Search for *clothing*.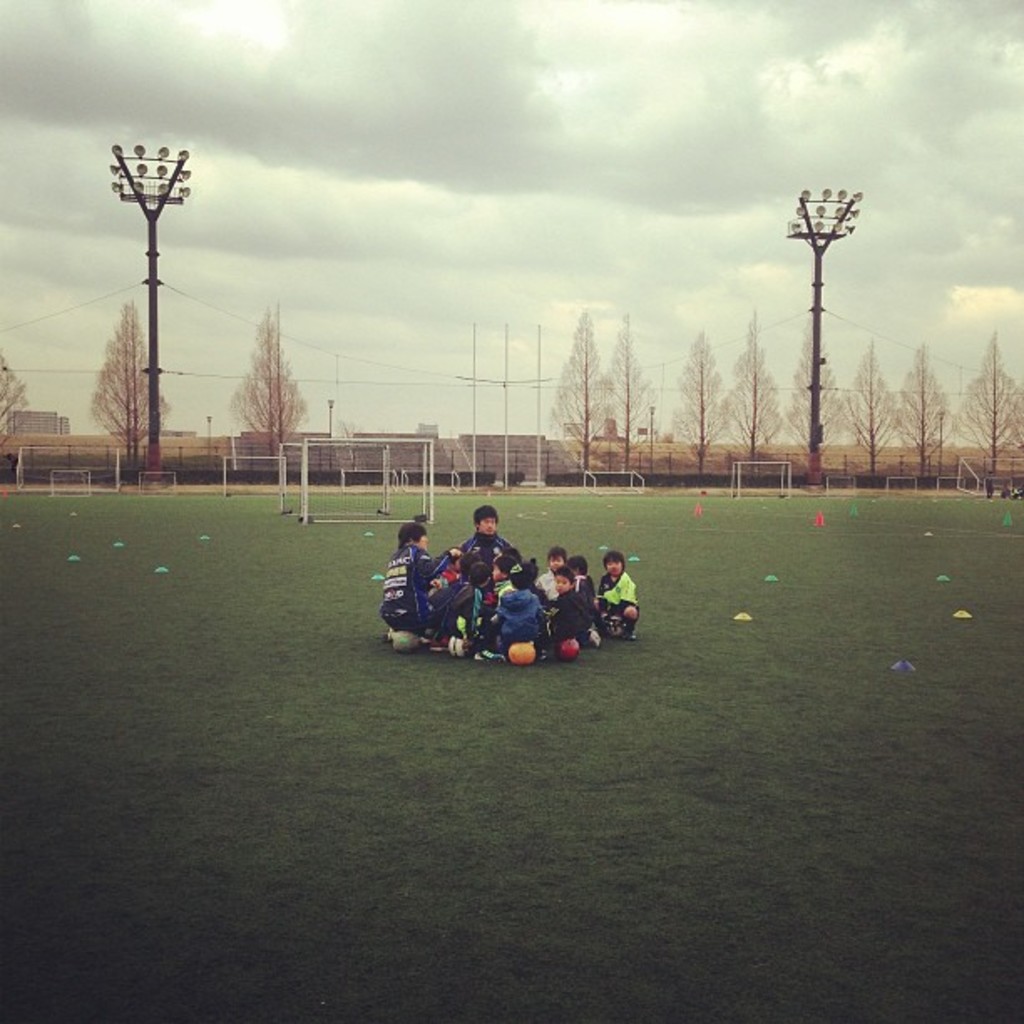
Found at [left=495, top=591, right=539, bottom=643].
